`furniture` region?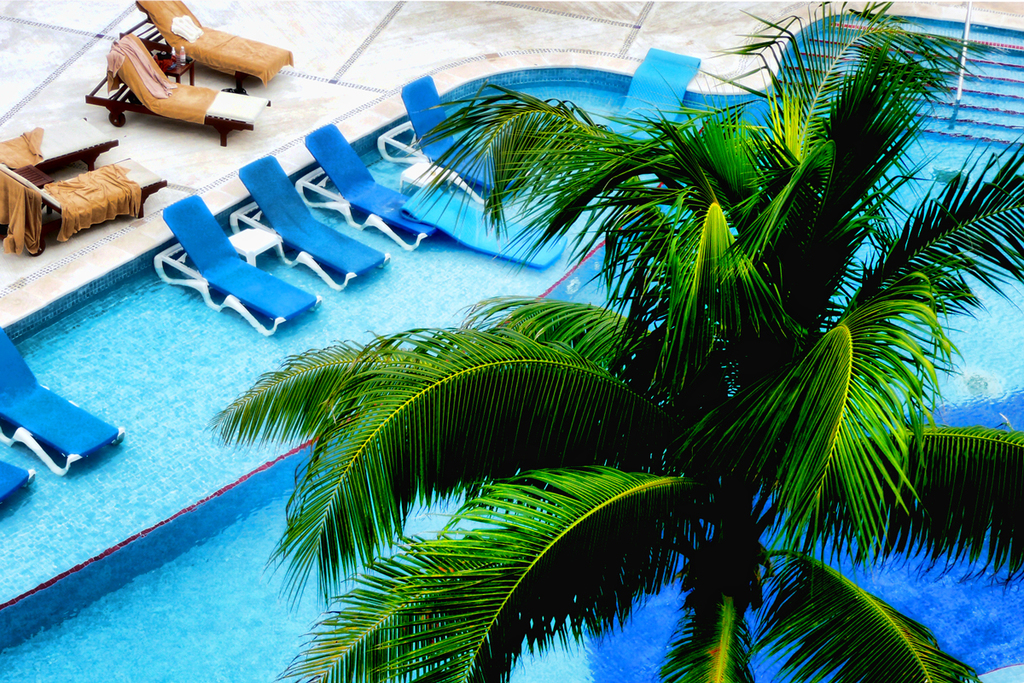
[x1=296, y1=125, x2=441, y2=254]
